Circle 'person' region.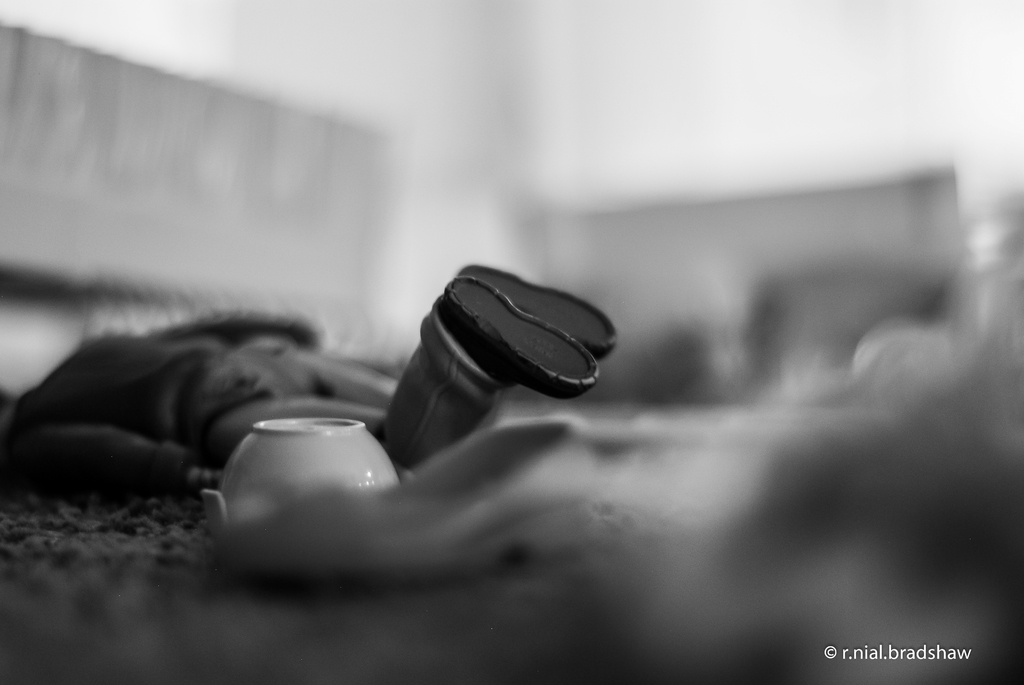
Region: detection(4, 253, 623, 477).
